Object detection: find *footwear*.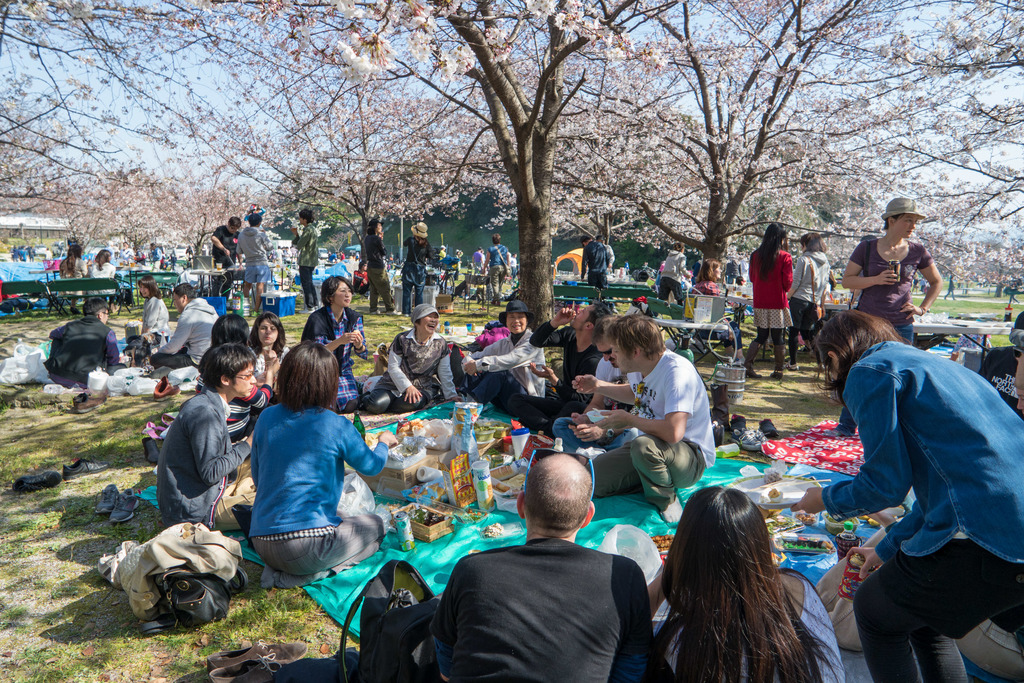
(388,309,403,317).
